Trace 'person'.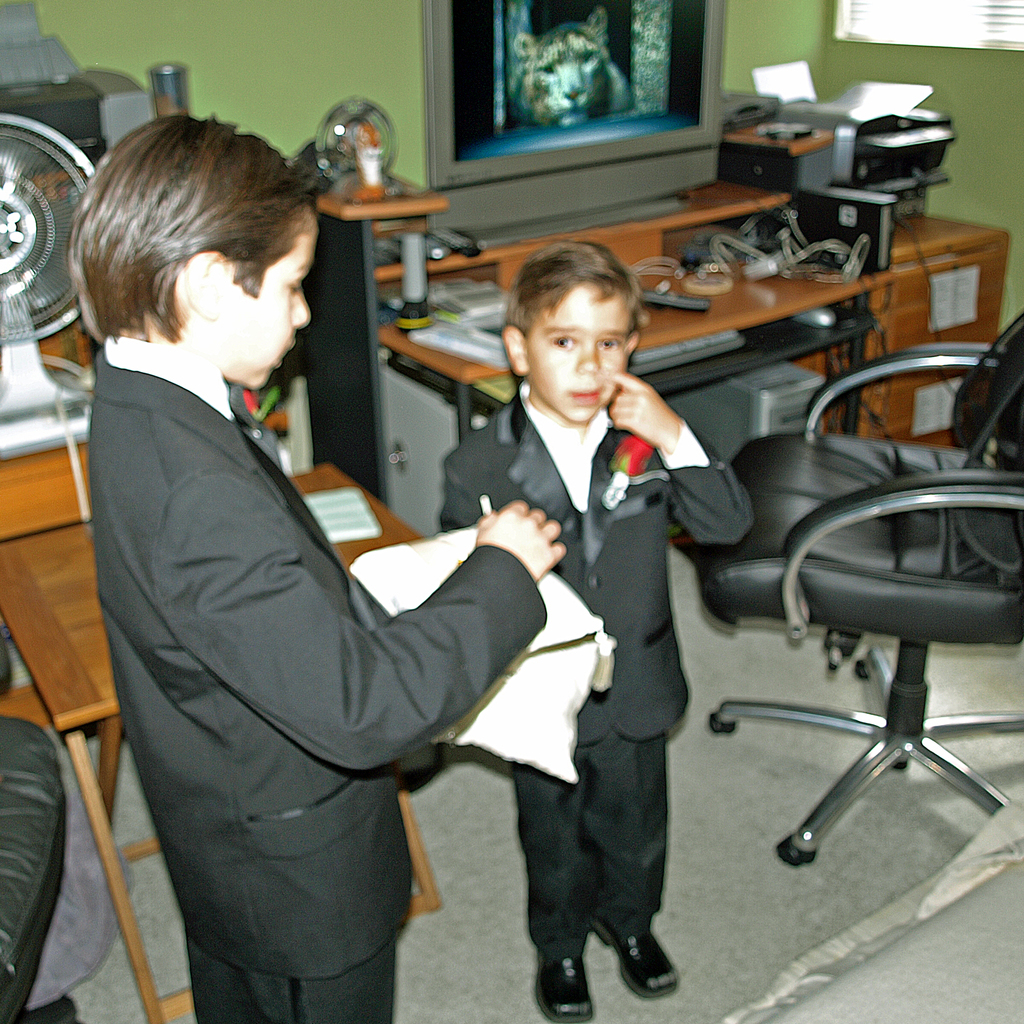
Traced to locate(44, 82, 453, 928).
